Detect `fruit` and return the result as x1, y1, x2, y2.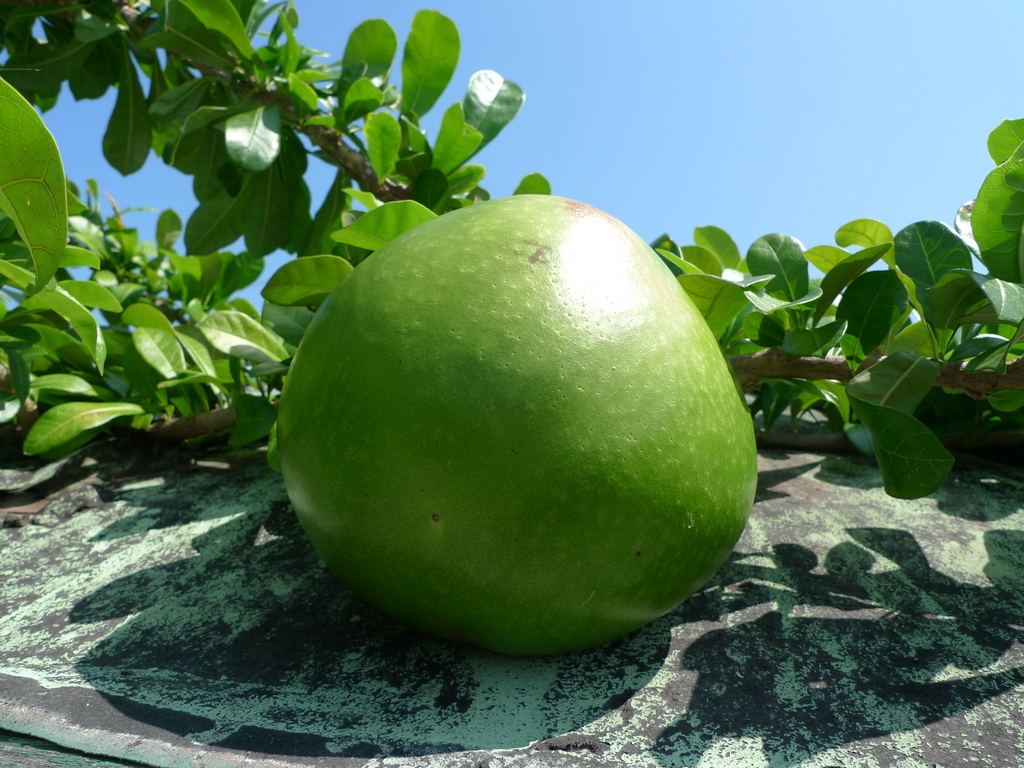
281, 202, 747, 657.
